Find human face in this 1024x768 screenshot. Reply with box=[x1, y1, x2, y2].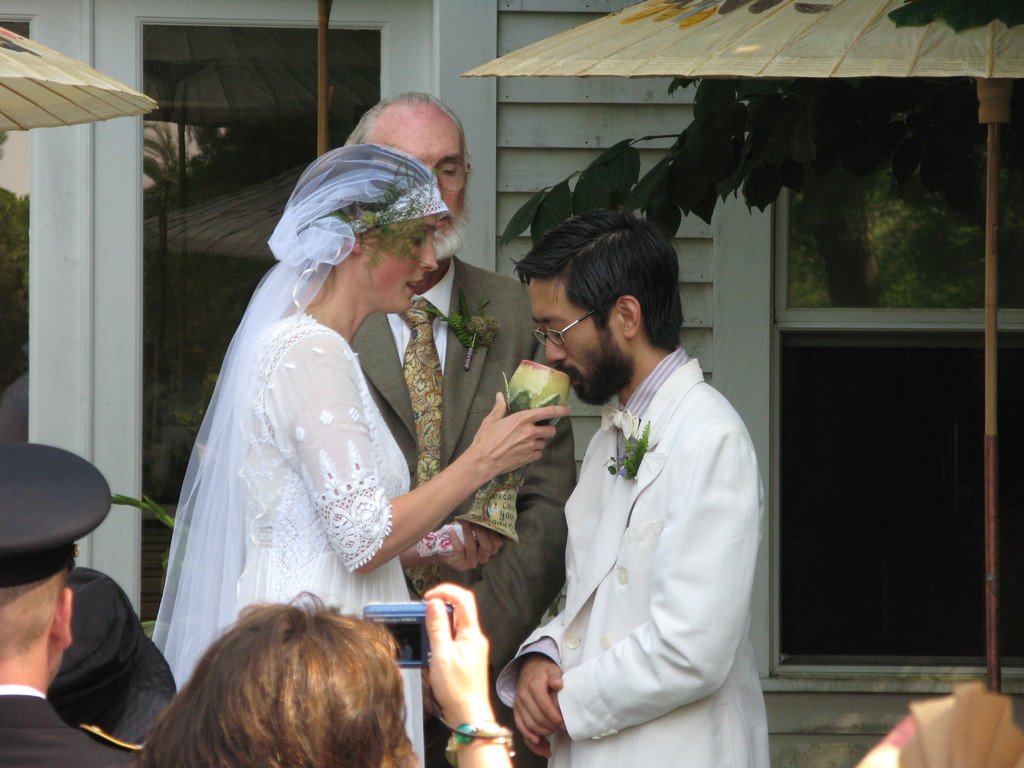
box=[370, 98, 469, 250].
